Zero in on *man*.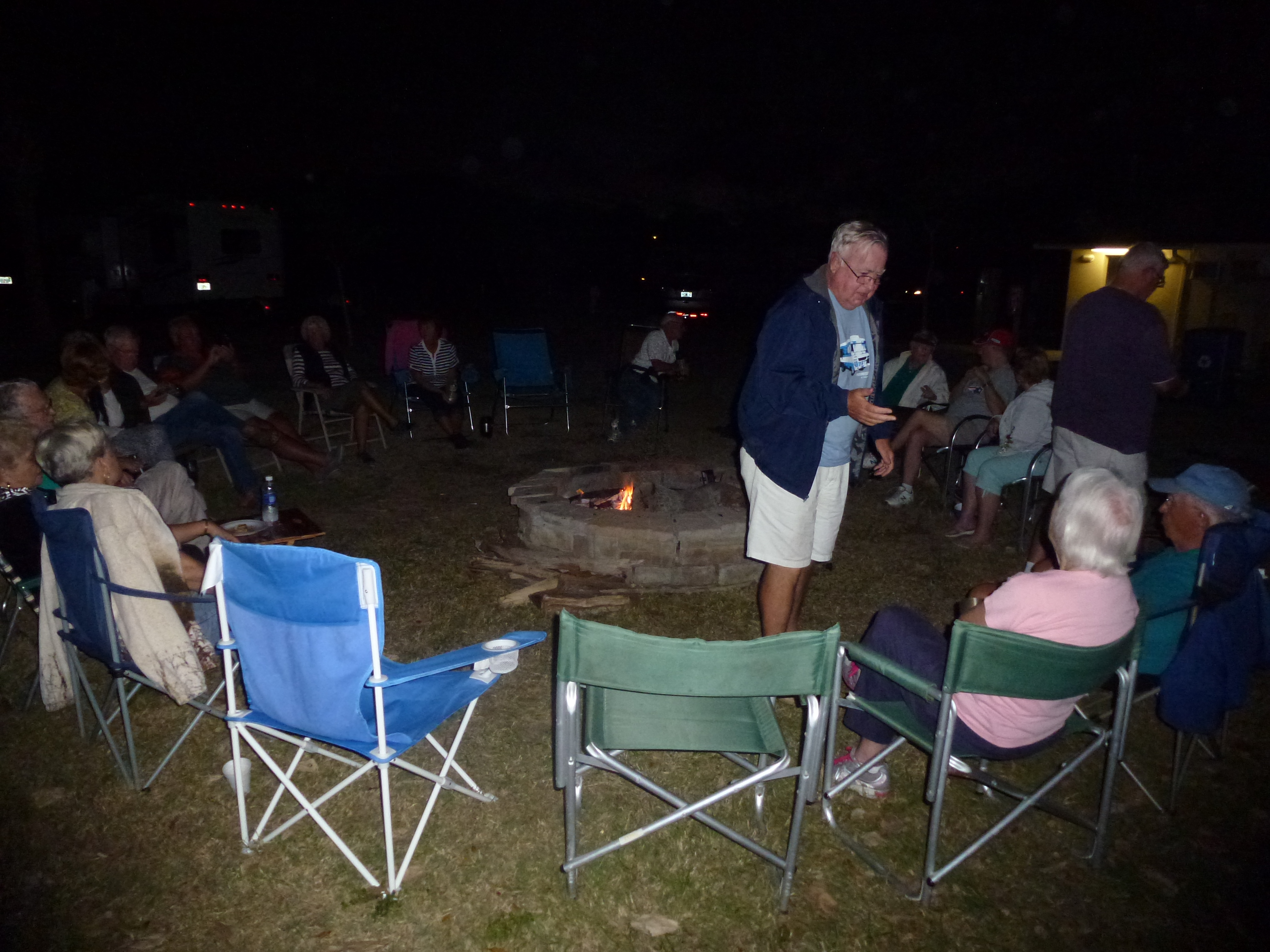
Zeroed in: bbox=[30, 98, 80, 165].
